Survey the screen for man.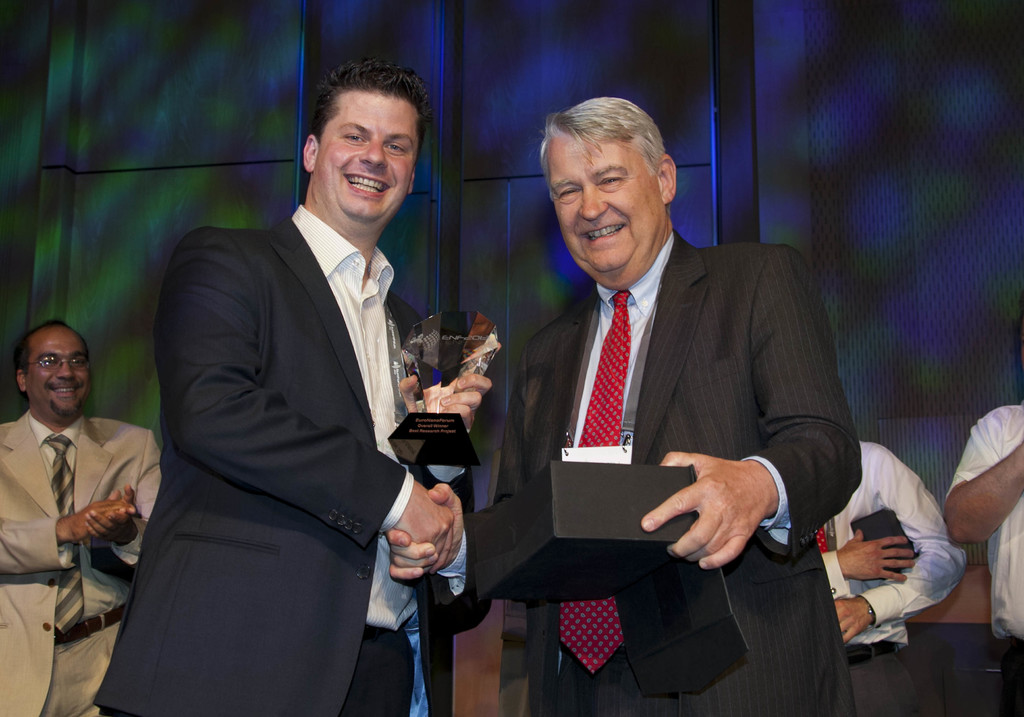
Survey found: (820, 438, 970, 716).
